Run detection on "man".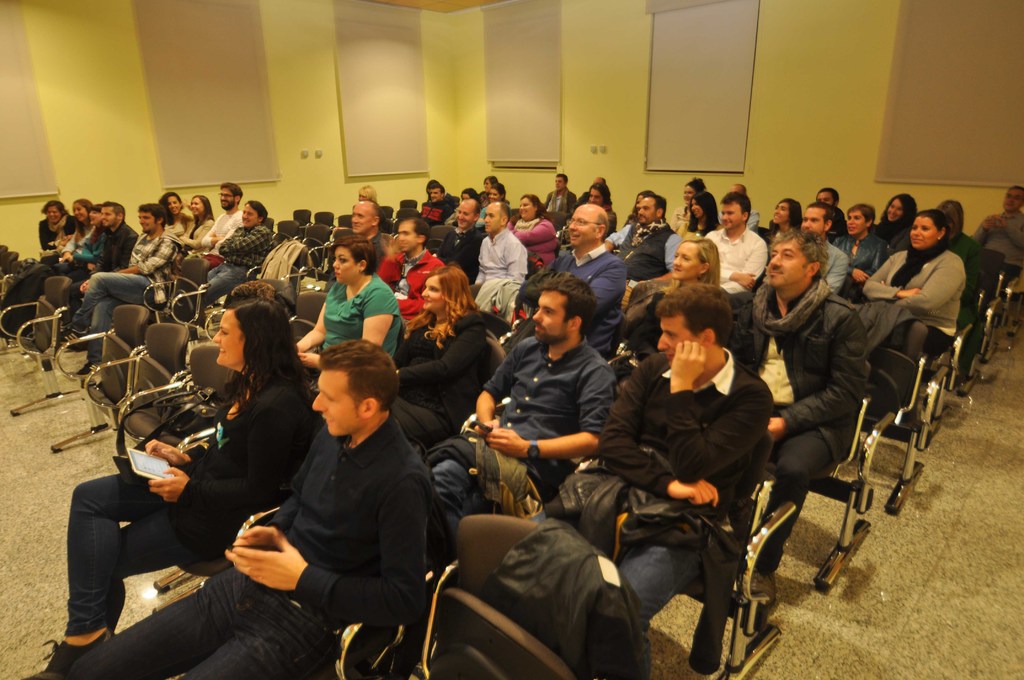
Result: 417:182:452:228.
